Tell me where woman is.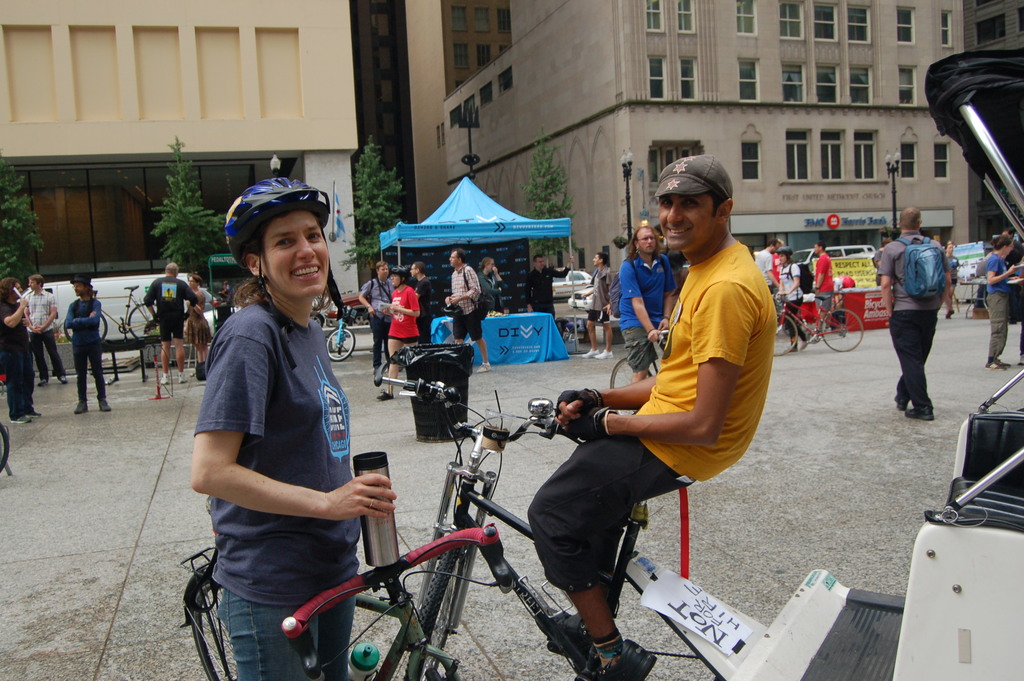
woman is at <region>378, 267, 431, 397</region>.
